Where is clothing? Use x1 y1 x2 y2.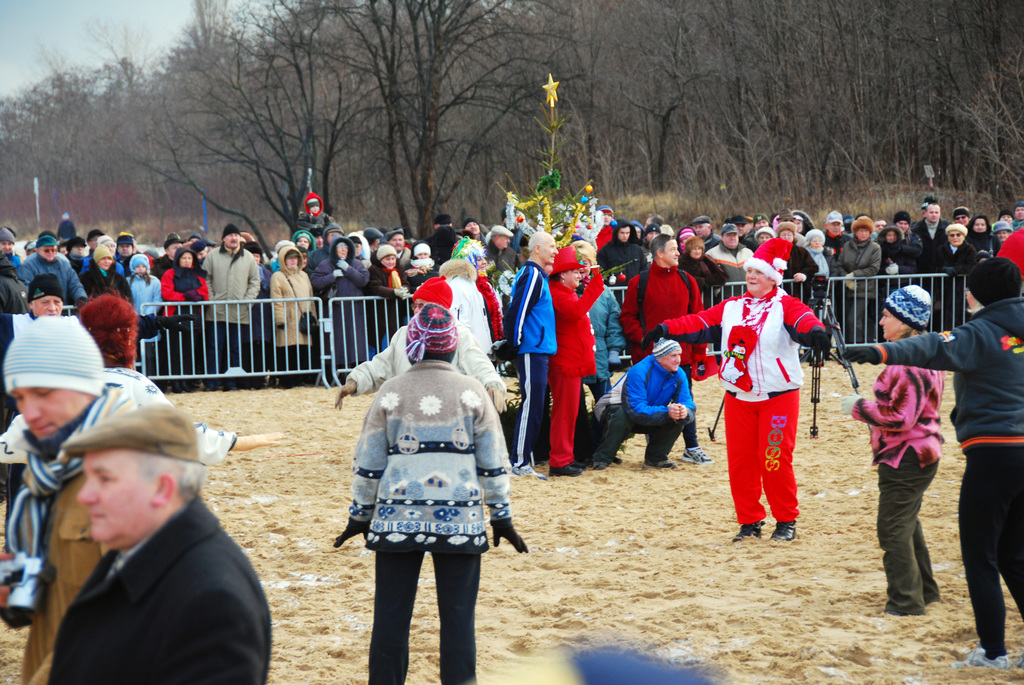
126 274 163 342.
